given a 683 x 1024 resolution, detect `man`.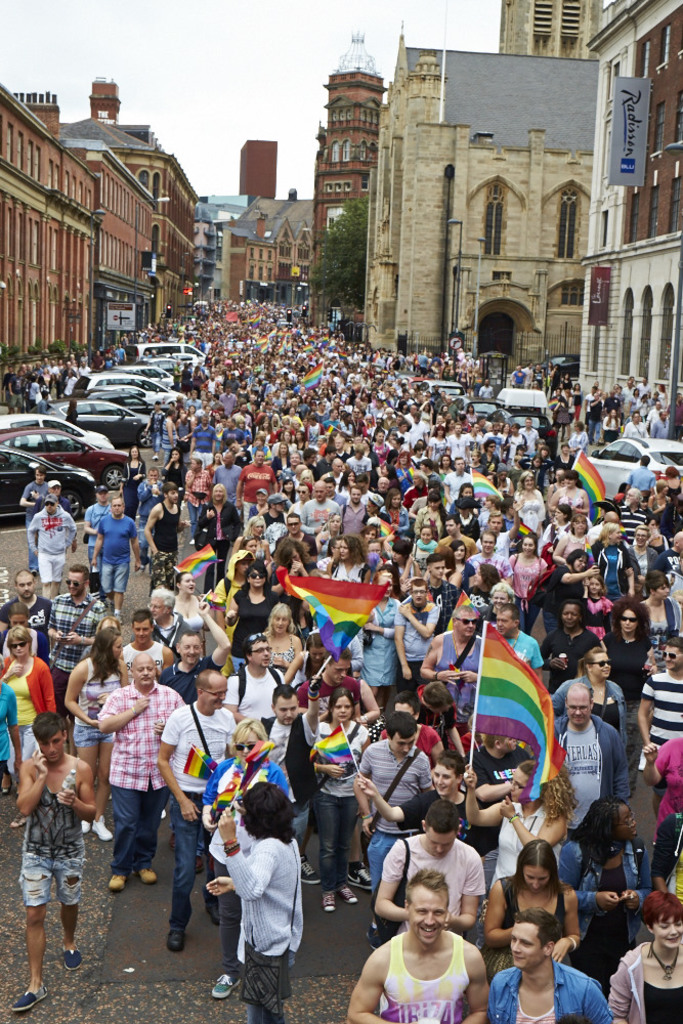
detection(25, 497, 78, 614).
